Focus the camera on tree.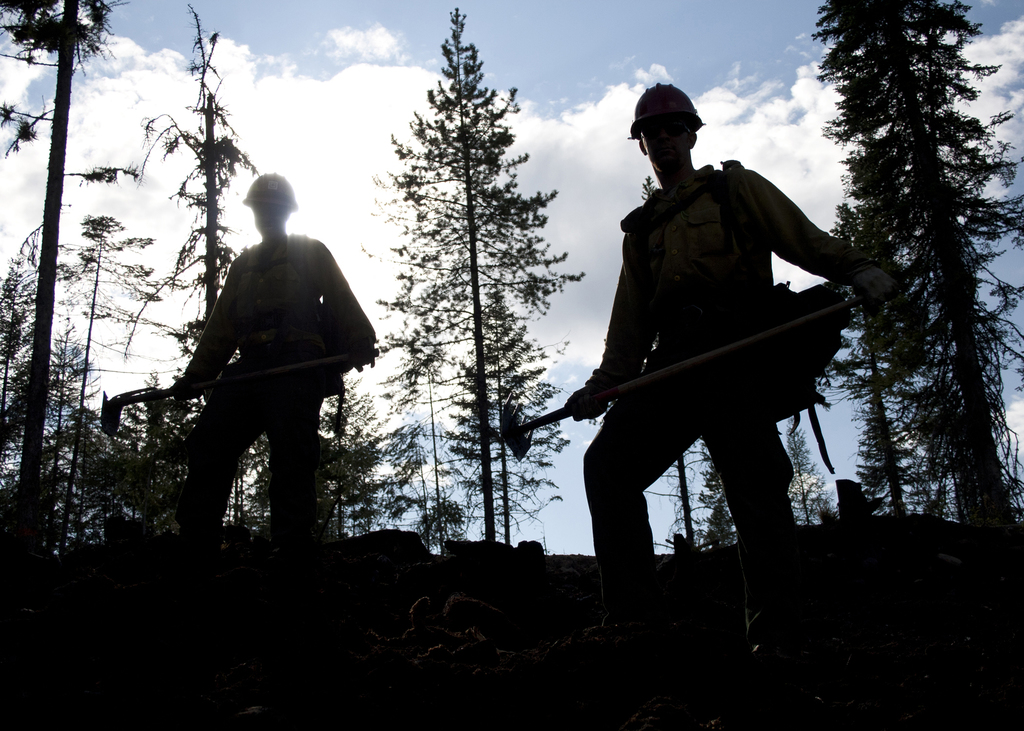
Focus region: {"left": 821, "top": 12, "right": 1007, "bottom": 545}.
